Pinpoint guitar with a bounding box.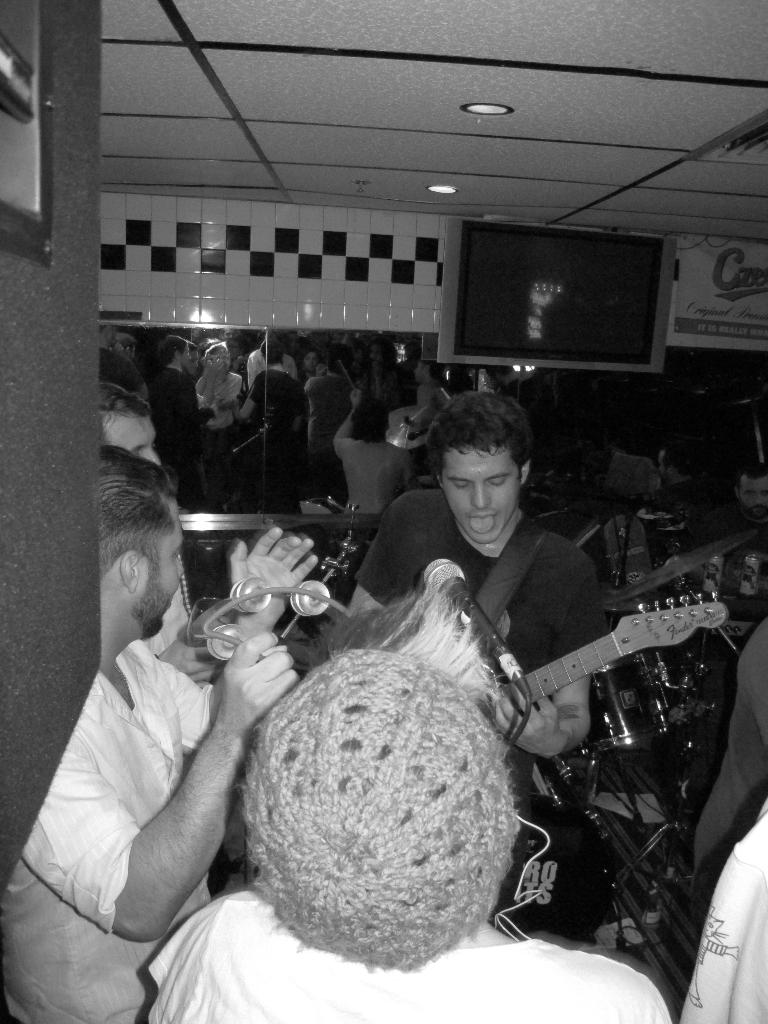
488,586,732,721.
